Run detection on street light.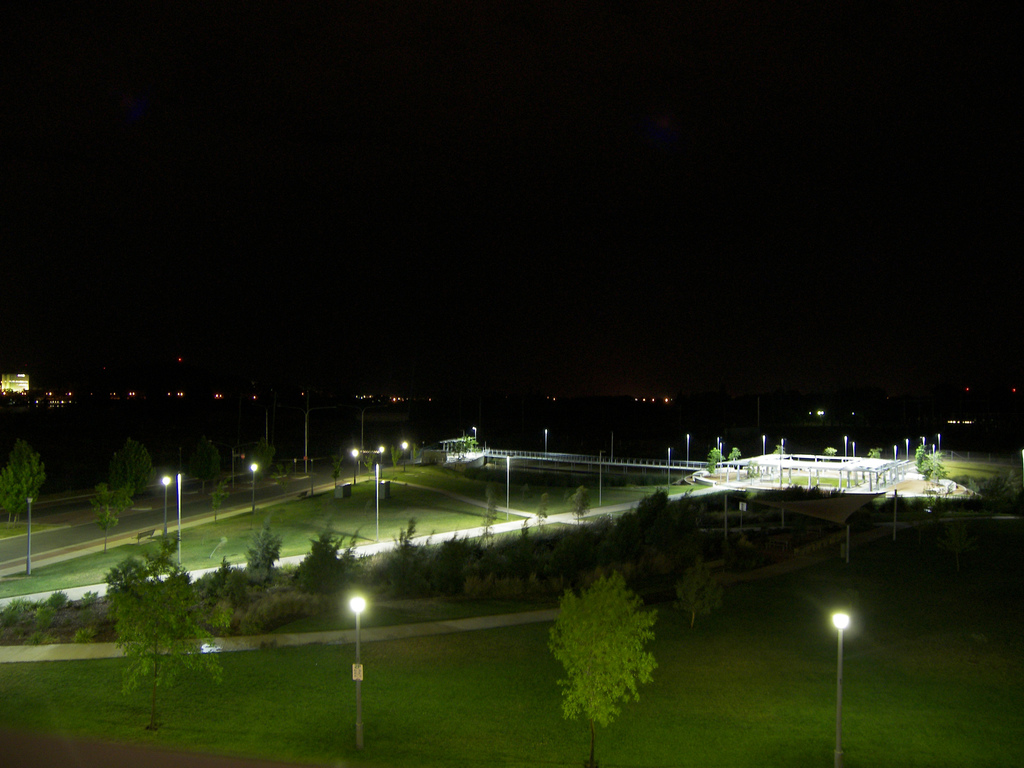
Result: (402,440,409,471).
